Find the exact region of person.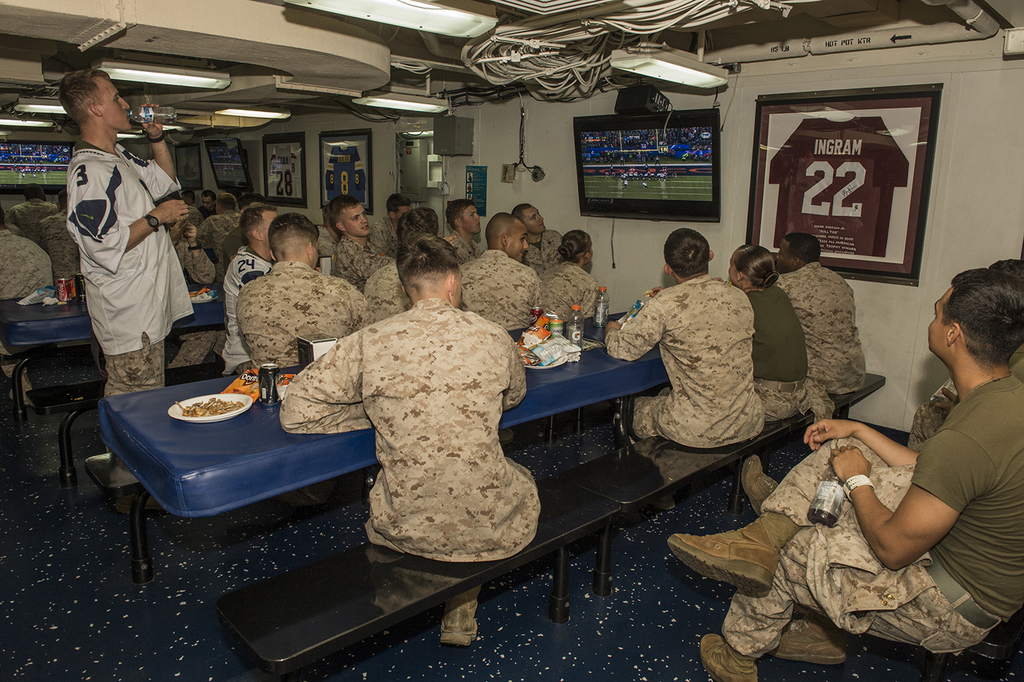
Exact region: bbox=(179, 209, 243, 287).
